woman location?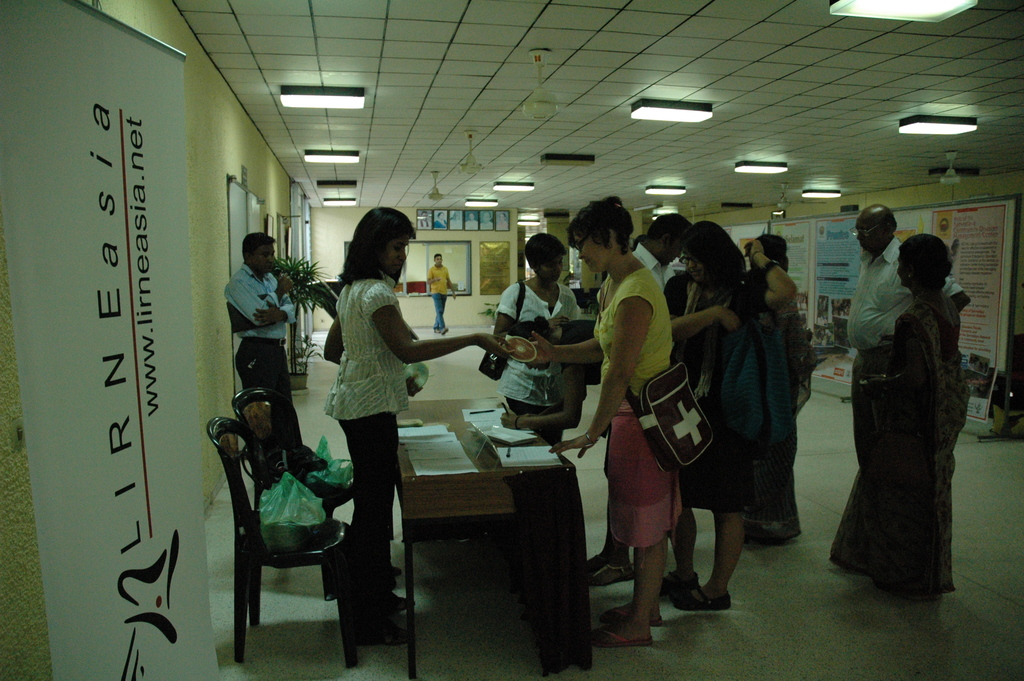
{"left": 323, "top": 198, "right": 514, "bottom": 657}
